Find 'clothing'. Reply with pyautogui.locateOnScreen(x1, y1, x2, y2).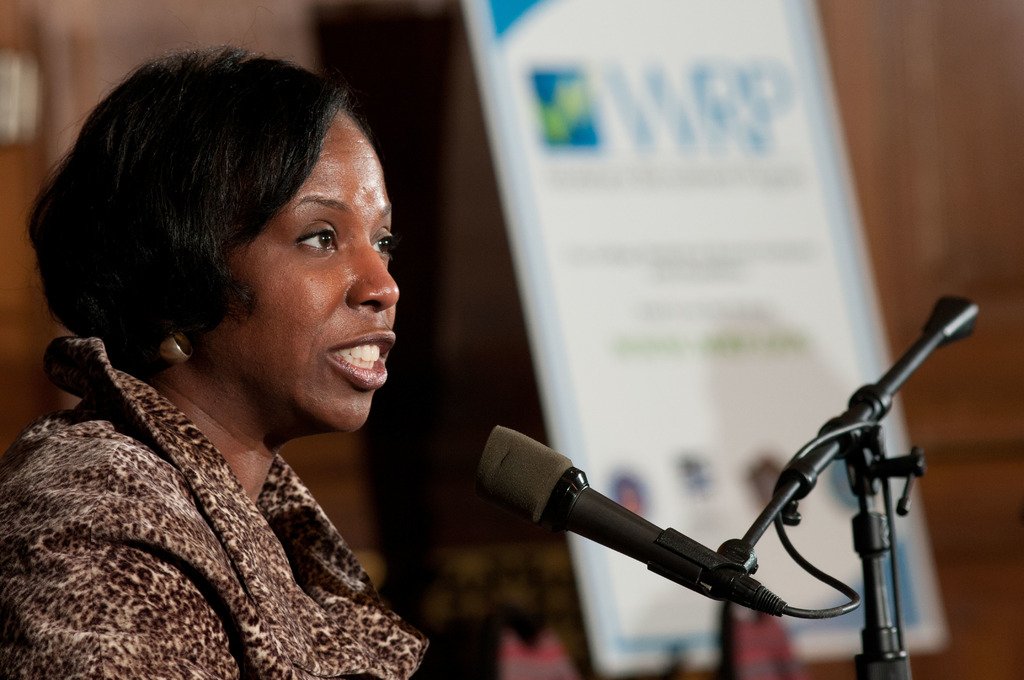
pyautogui.locateOnScreen(0, 327, 463, 679).
